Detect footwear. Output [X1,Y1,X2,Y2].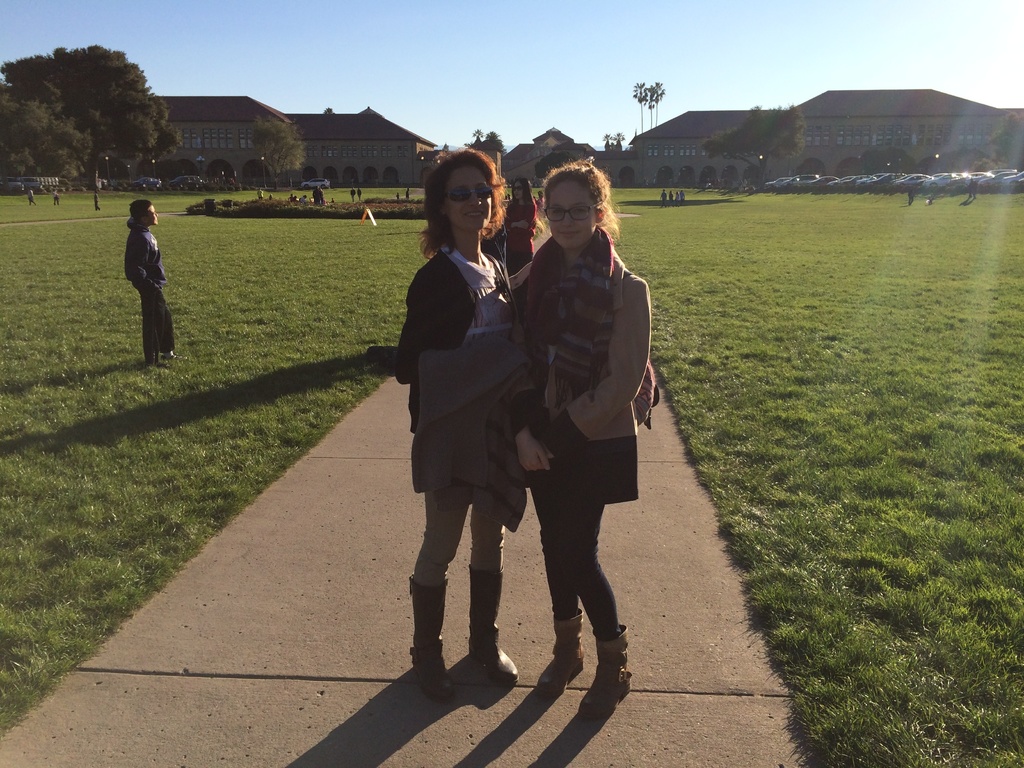
[531,620,587,699].
